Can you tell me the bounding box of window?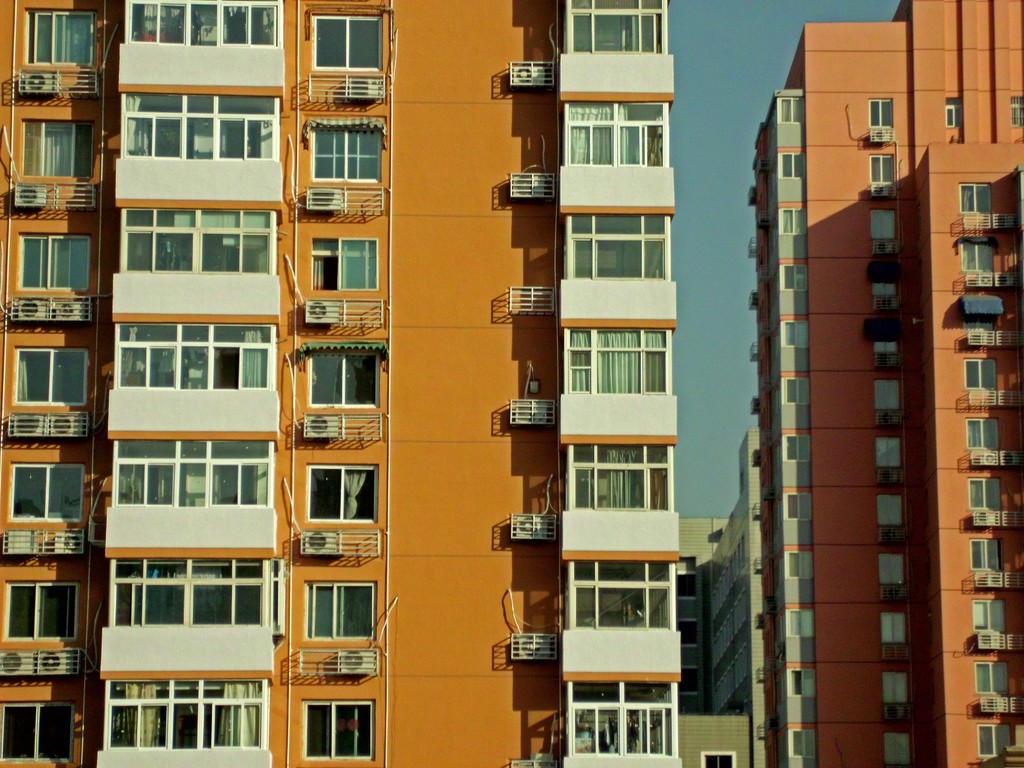
x1=786 y1=548 x2=813 y2=584.
